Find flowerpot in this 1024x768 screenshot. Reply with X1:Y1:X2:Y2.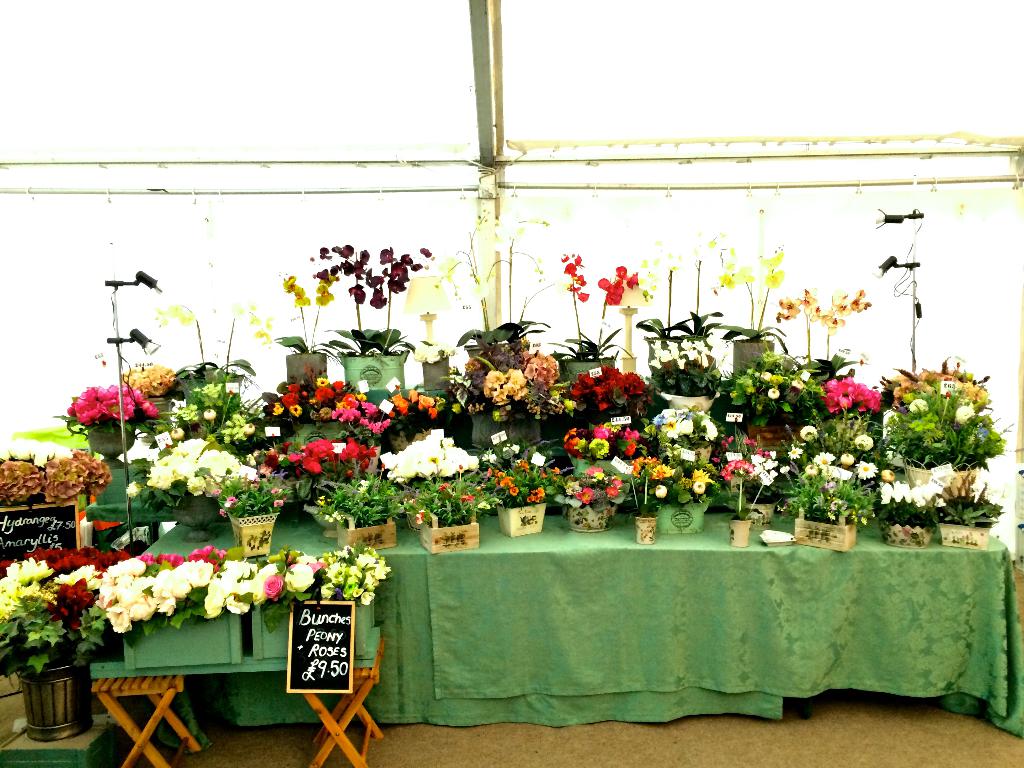
794:516:856:550.
